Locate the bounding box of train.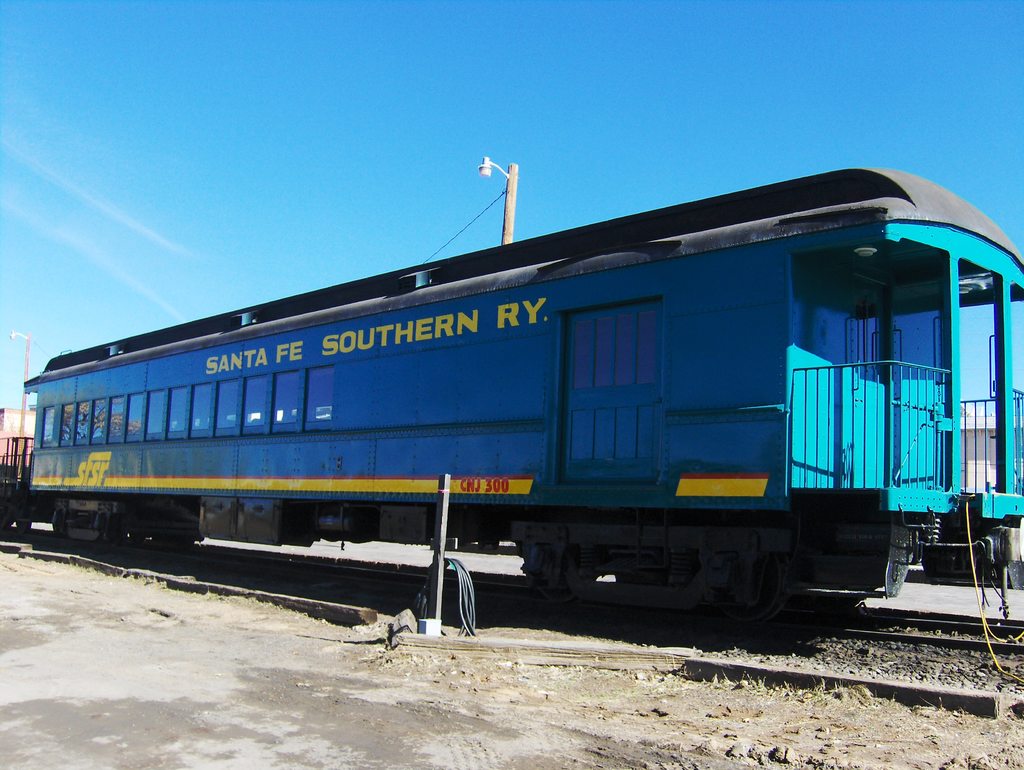
Bounding box: bbox=[21, 167, 1023, 626].
